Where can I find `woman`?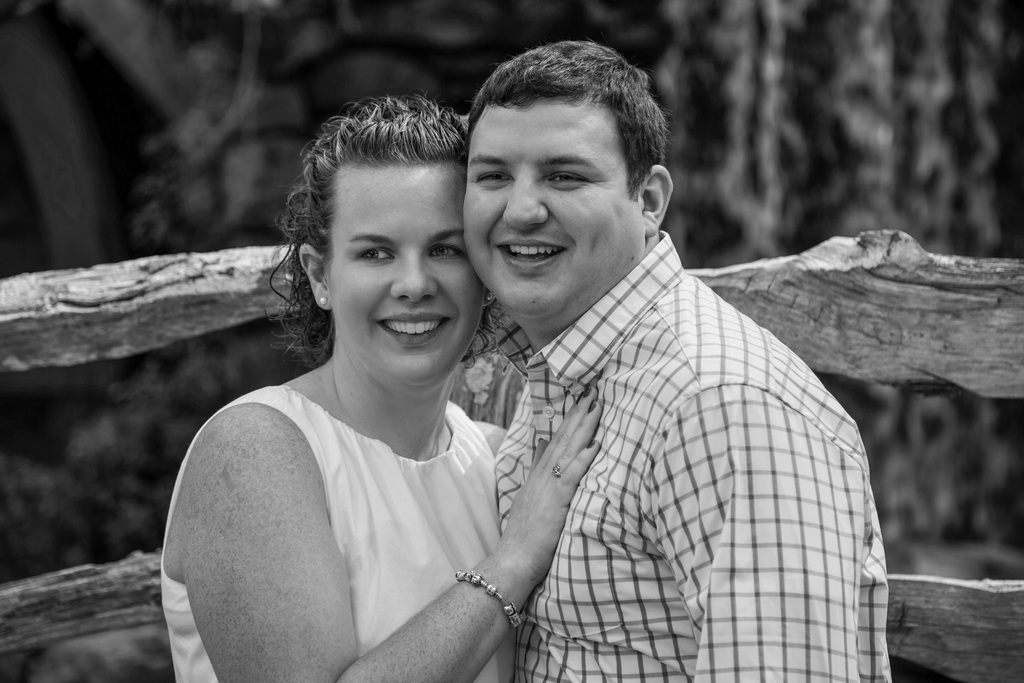
You can find it at box(165, 66, 564, 680).
